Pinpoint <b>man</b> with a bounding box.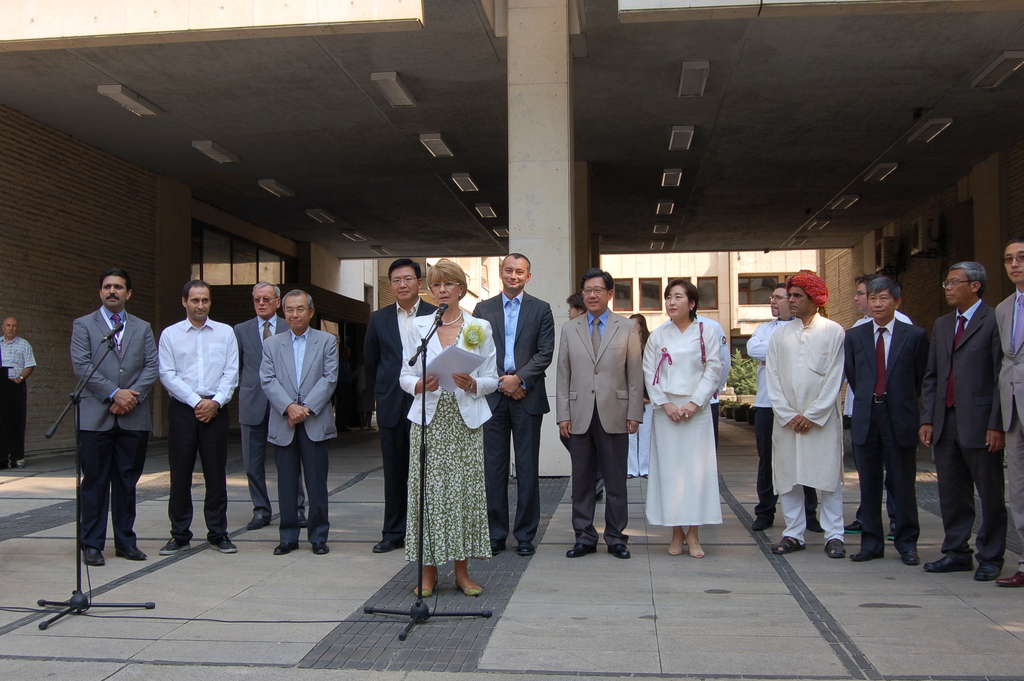
[x1=148, y1=296, x2=231, y2=546].
